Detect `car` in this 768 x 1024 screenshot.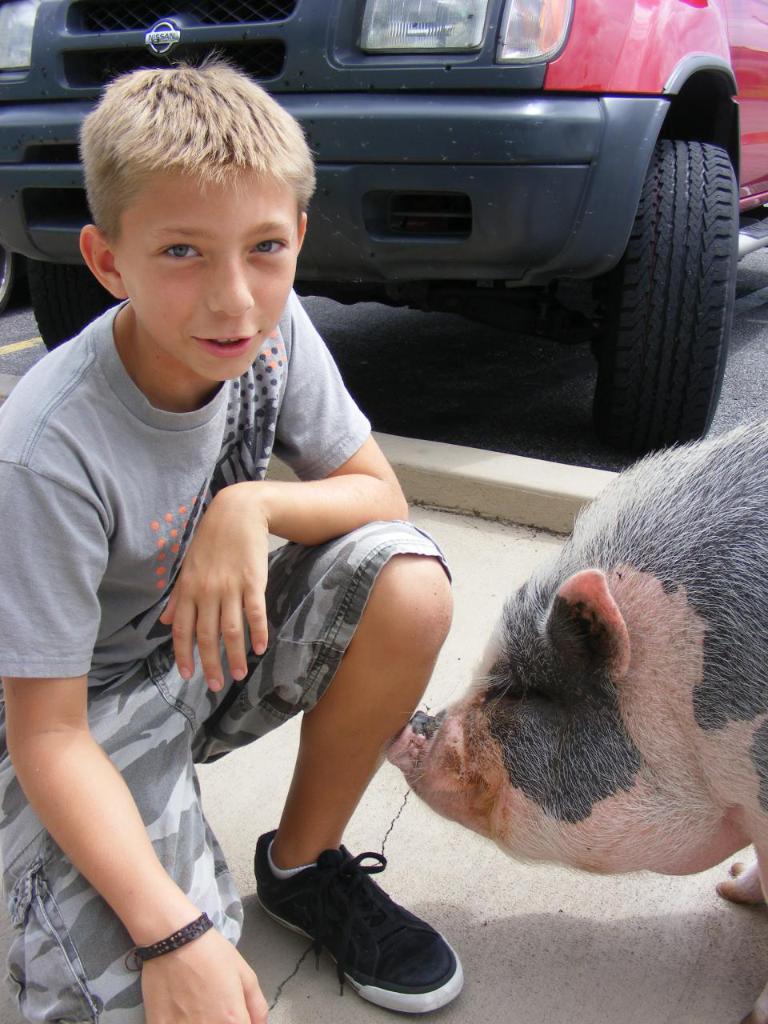
Detection: bbox(0, 0, 767, 466).
